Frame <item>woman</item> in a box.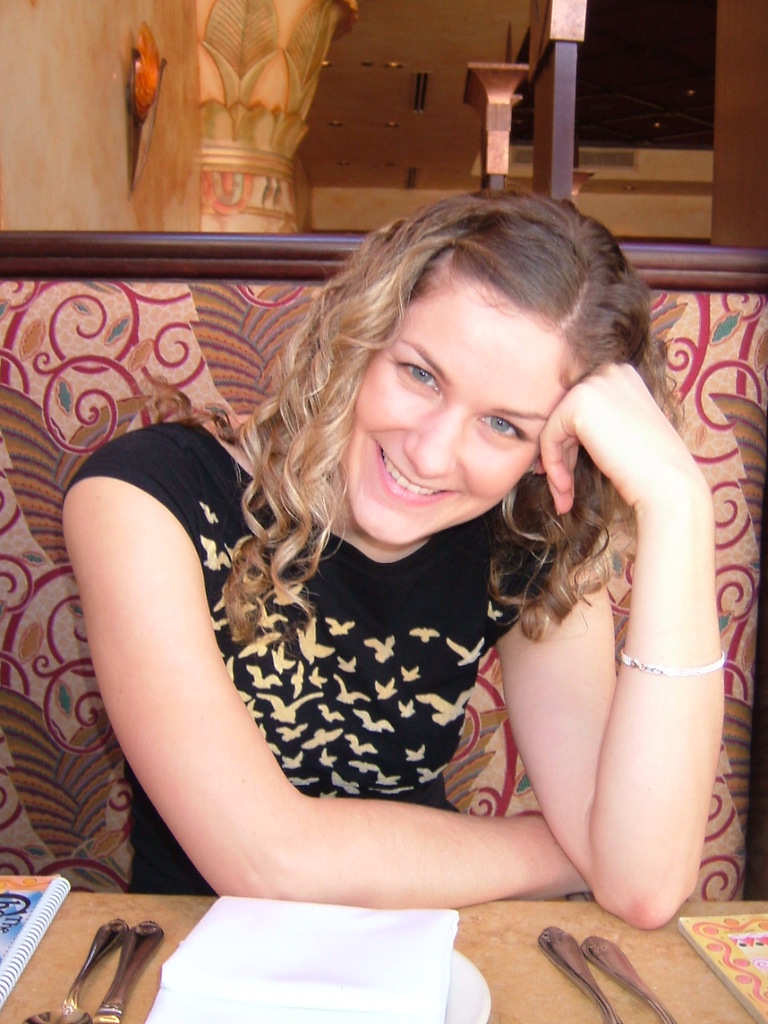
[105, 166, 709, 951].
